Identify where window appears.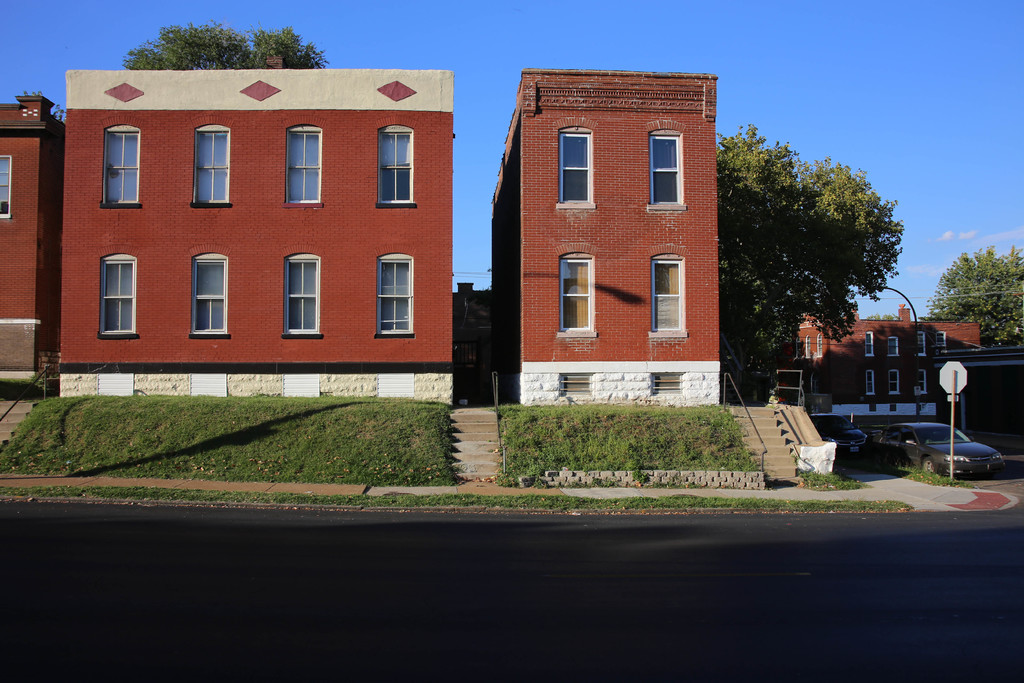
Appears at select_region(559, 134, 590, 205).
